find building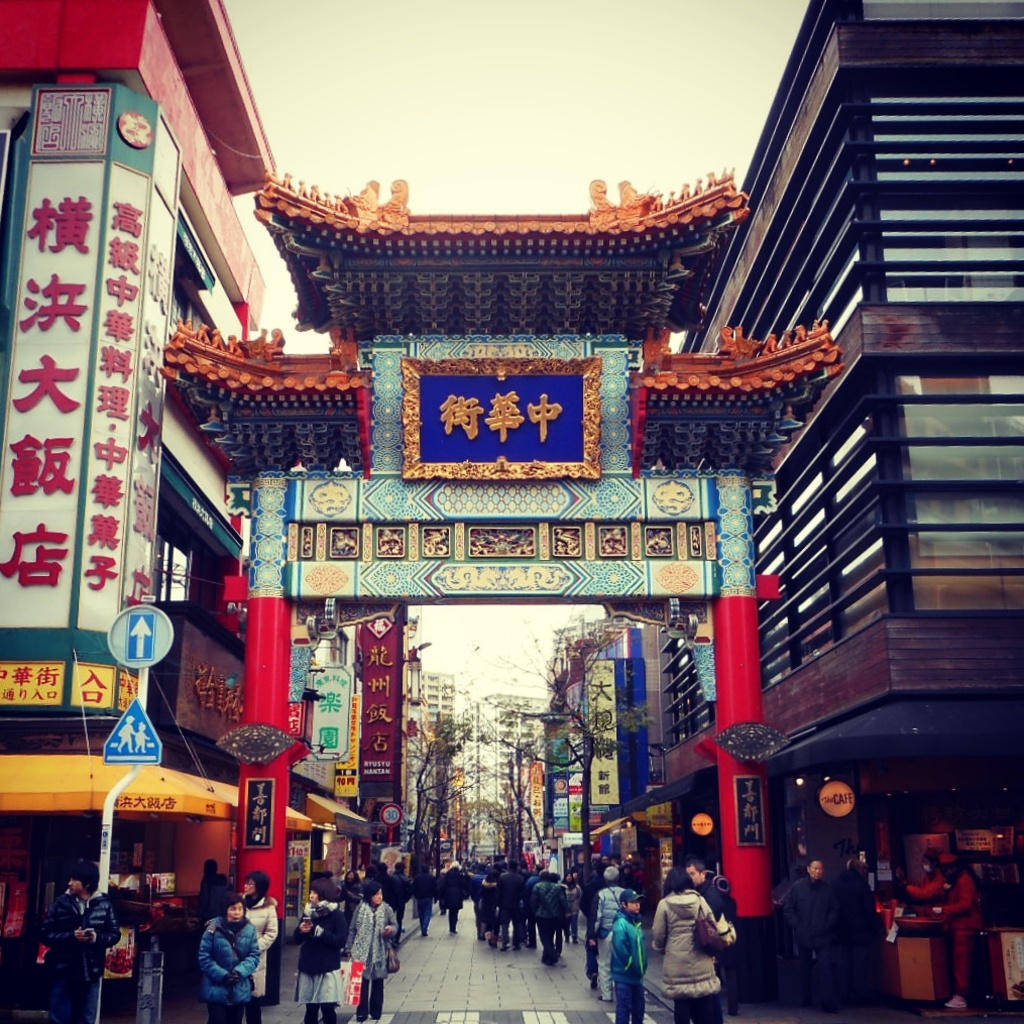
[399,663,468,838]
